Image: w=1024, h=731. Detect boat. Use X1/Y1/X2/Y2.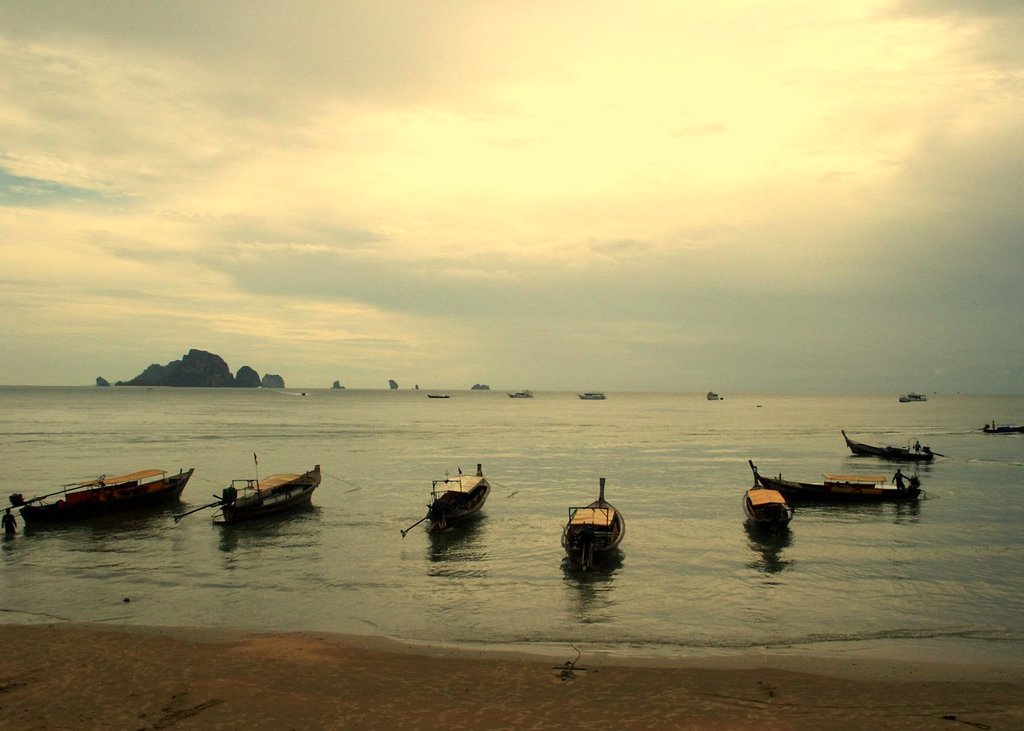
429/395/447/396.
